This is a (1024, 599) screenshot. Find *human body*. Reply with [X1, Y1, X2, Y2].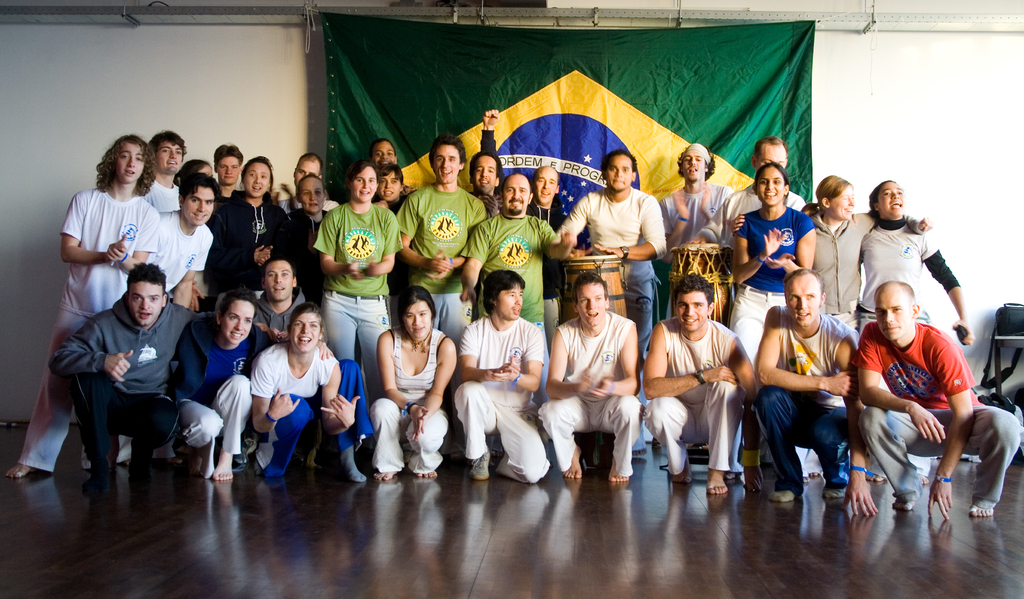
[253, 308, 365, 475].
